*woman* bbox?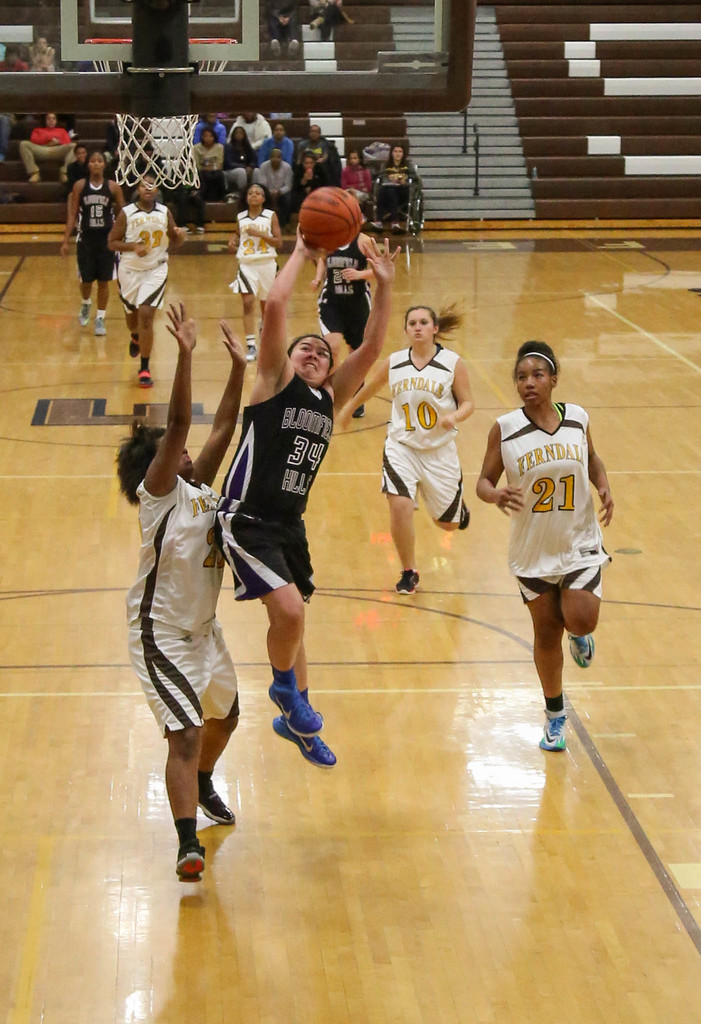
[x1=480, y1=335, x2=620, y2=768]
